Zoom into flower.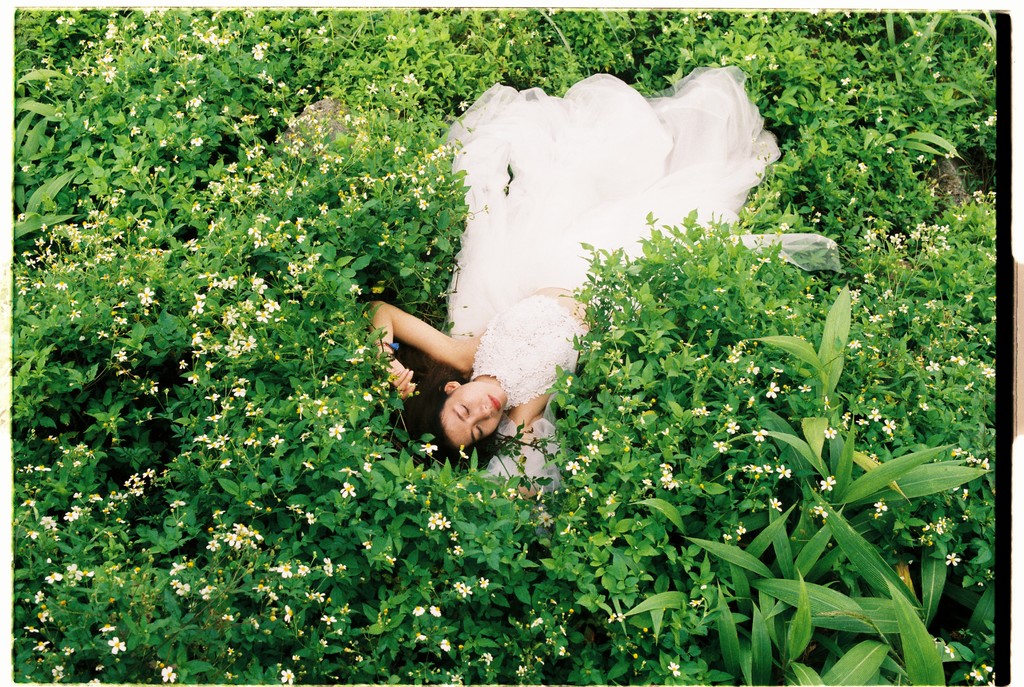
Zoom target: x1=130 y1=247 x2=161 y2=275.
